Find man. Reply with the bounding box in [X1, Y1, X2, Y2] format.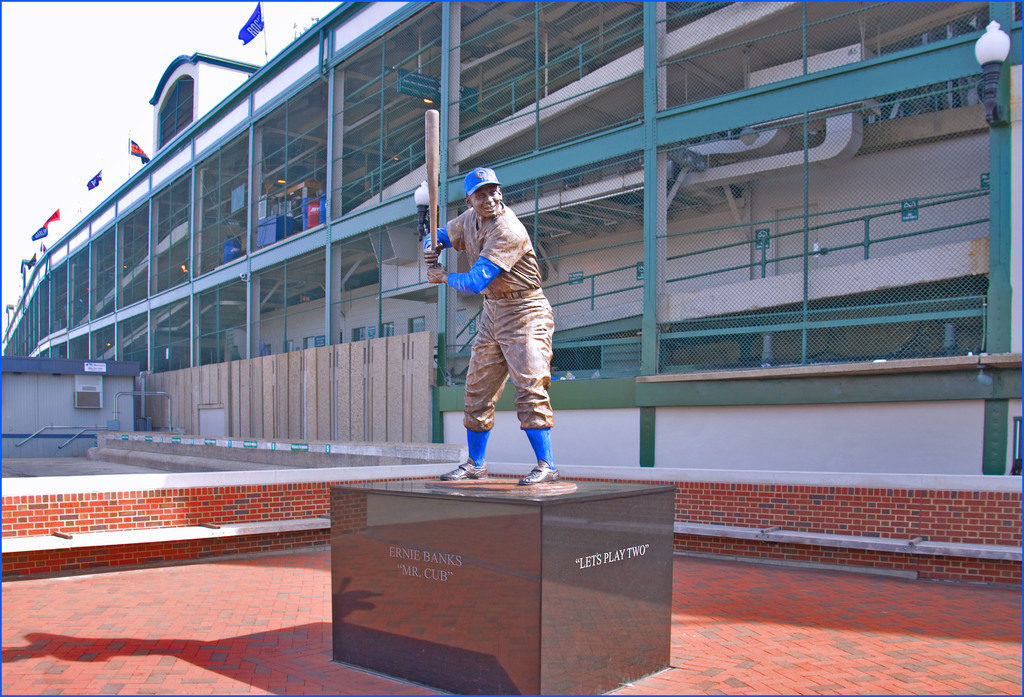
[433, 161, 568, 484].
